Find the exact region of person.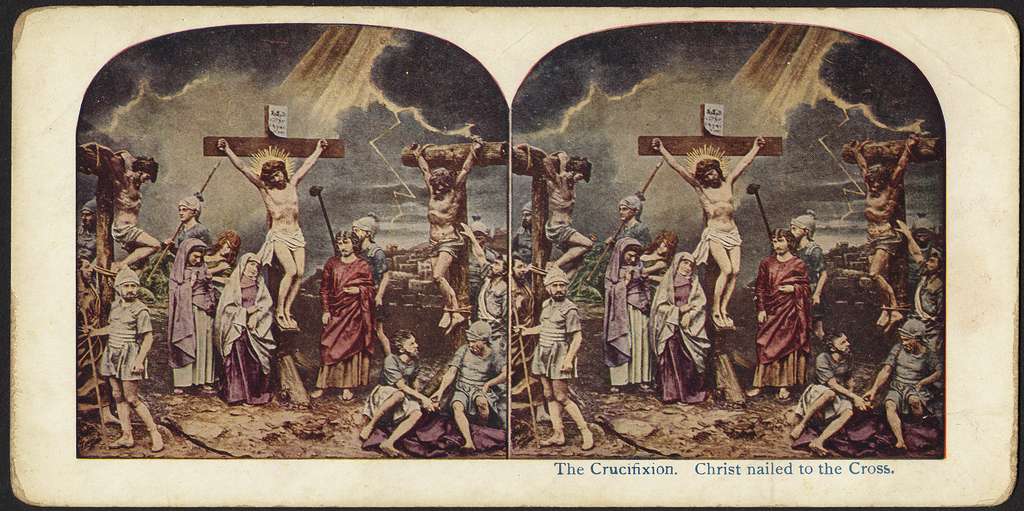
Exact region: <bbox>205, 228, 242, 299</bbox>.
